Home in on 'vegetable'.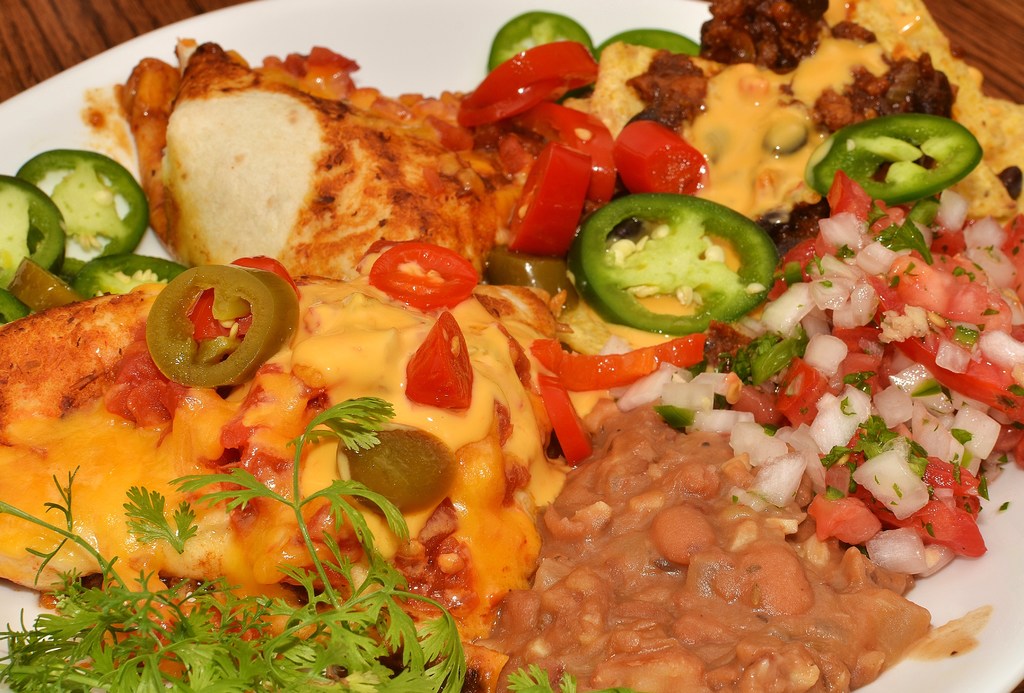
Homed in at select_region(403, 311, 477, 407).
